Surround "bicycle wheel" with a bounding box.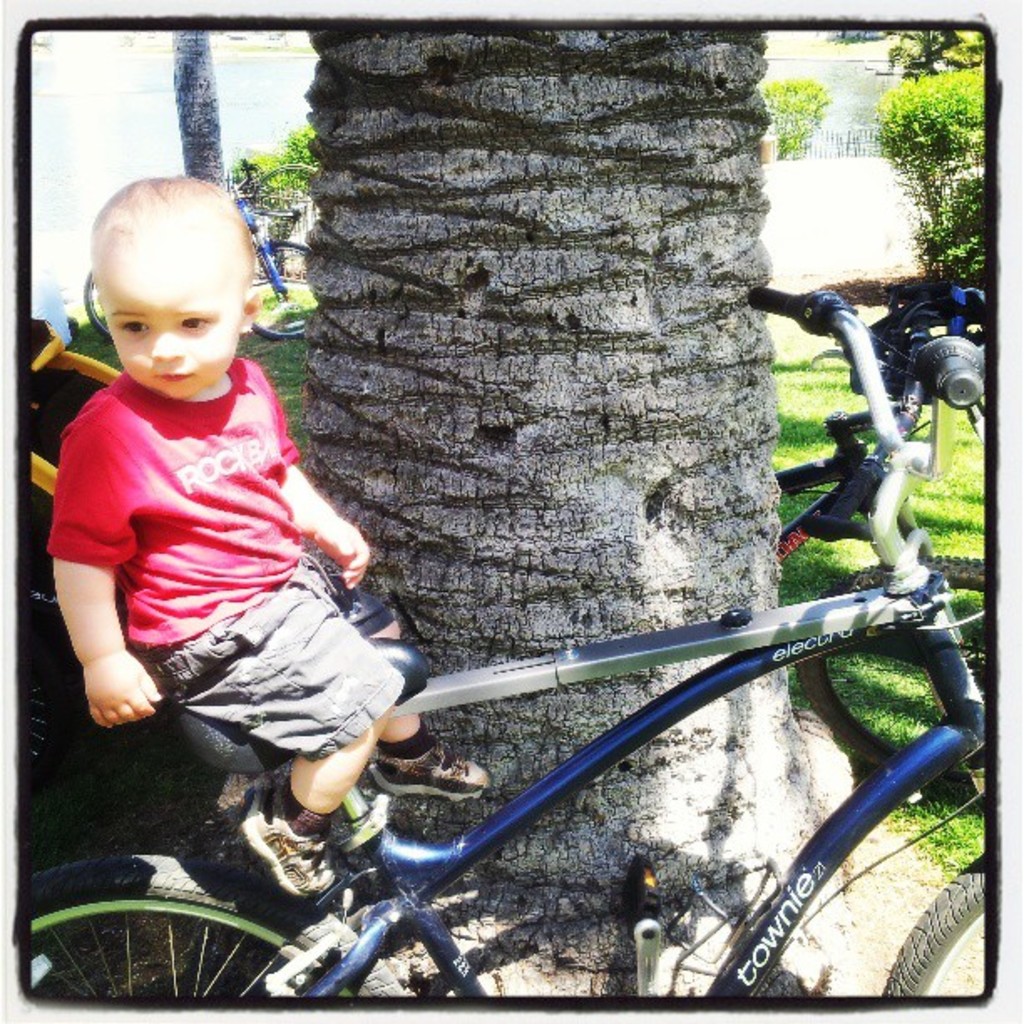
locate(20, 847, 415, 999).
